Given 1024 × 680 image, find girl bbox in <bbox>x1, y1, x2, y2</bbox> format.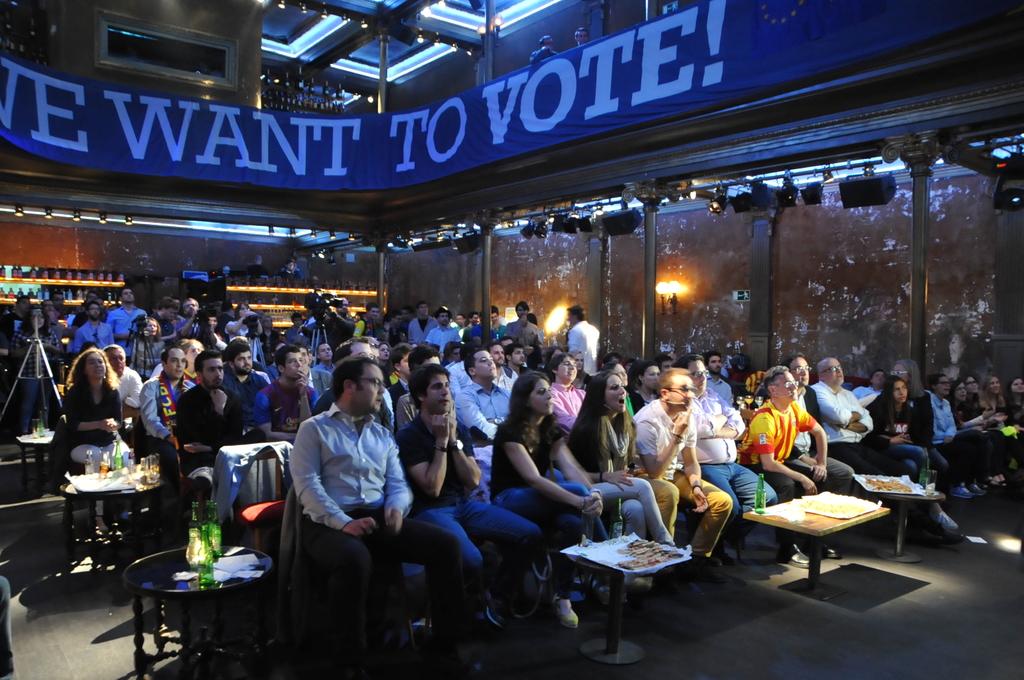
<bbox>8, 305, 57, 441</bbox>.
